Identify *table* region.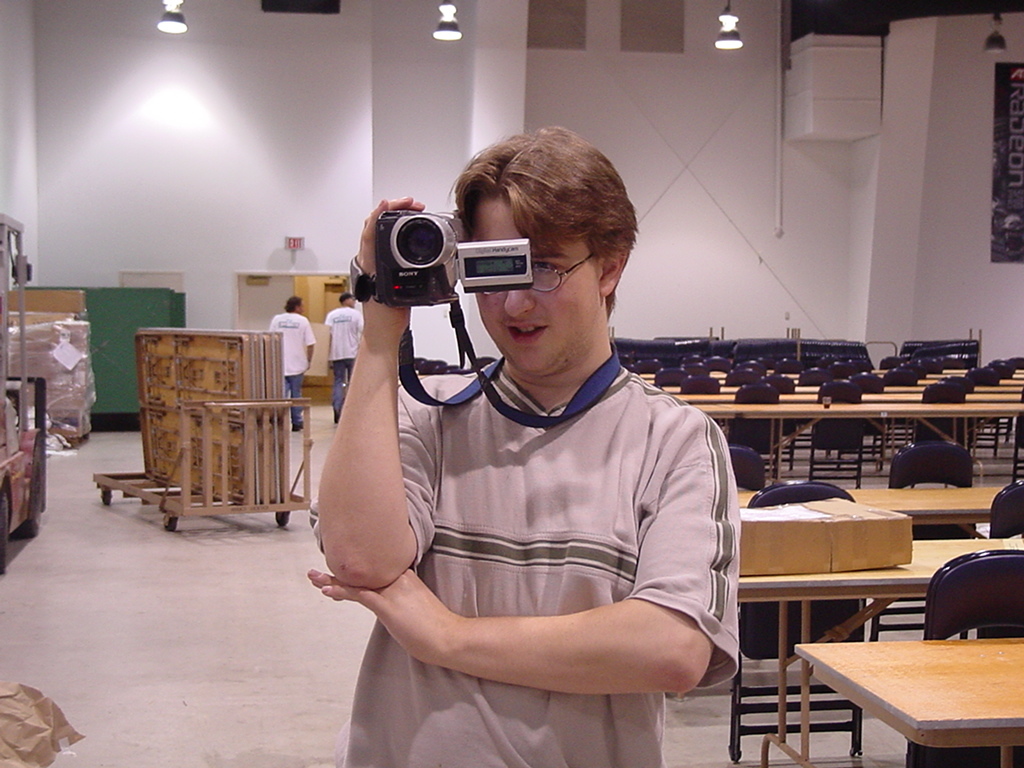
Region: 689, 406, 1020, 482.
